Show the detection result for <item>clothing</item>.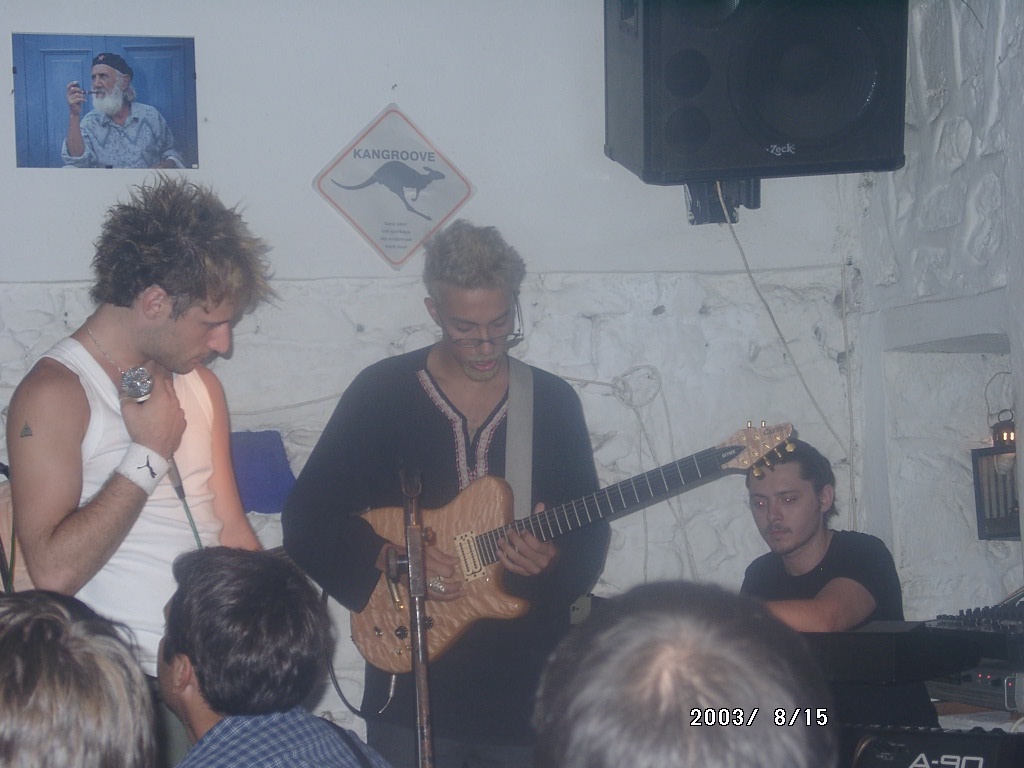
{"x1": 738, "y1": 529, "x2": 943, "y2": 767}.
